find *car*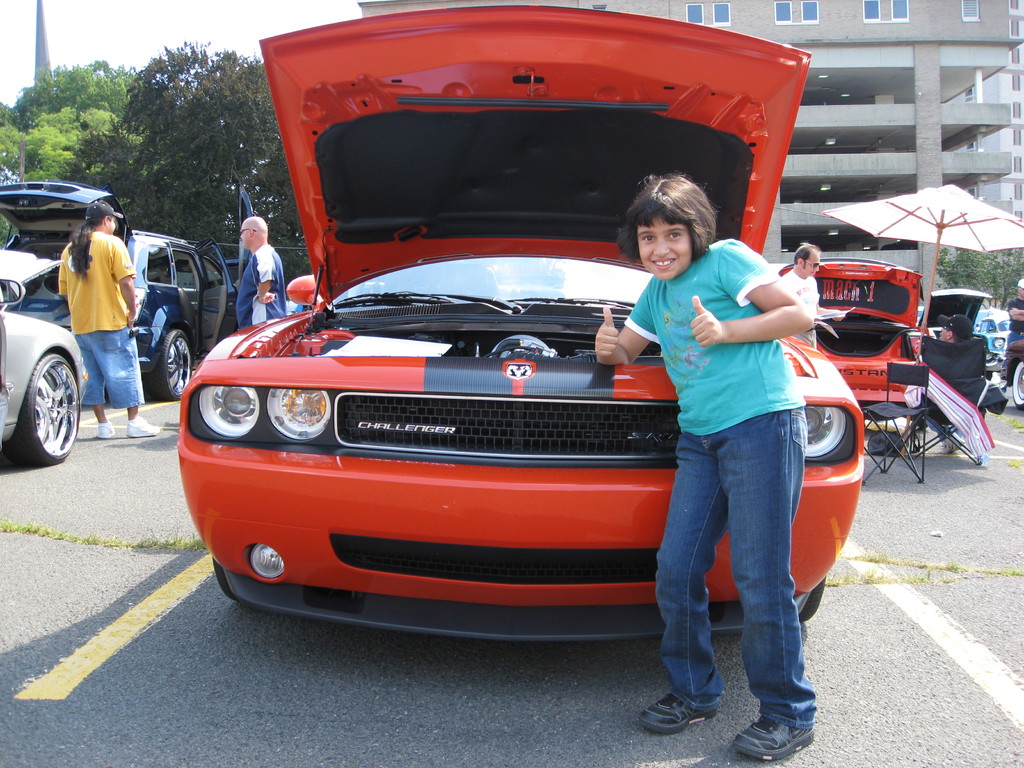
[left=0, top=245, right=93, bottom=458]
